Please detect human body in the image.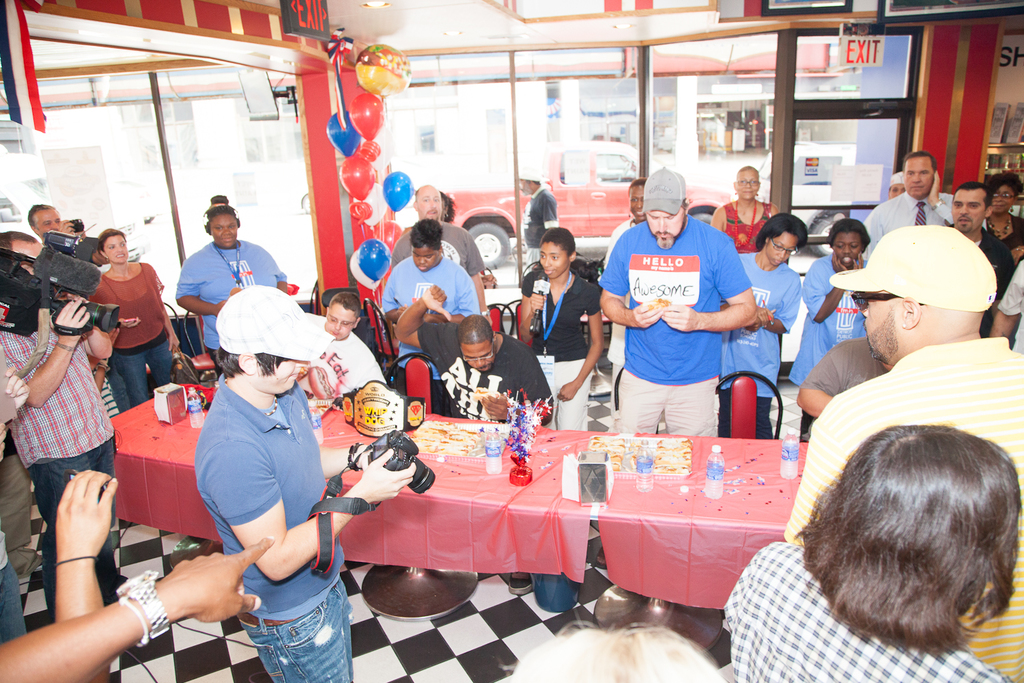
l=711, t=414, r=1021, b=682.
